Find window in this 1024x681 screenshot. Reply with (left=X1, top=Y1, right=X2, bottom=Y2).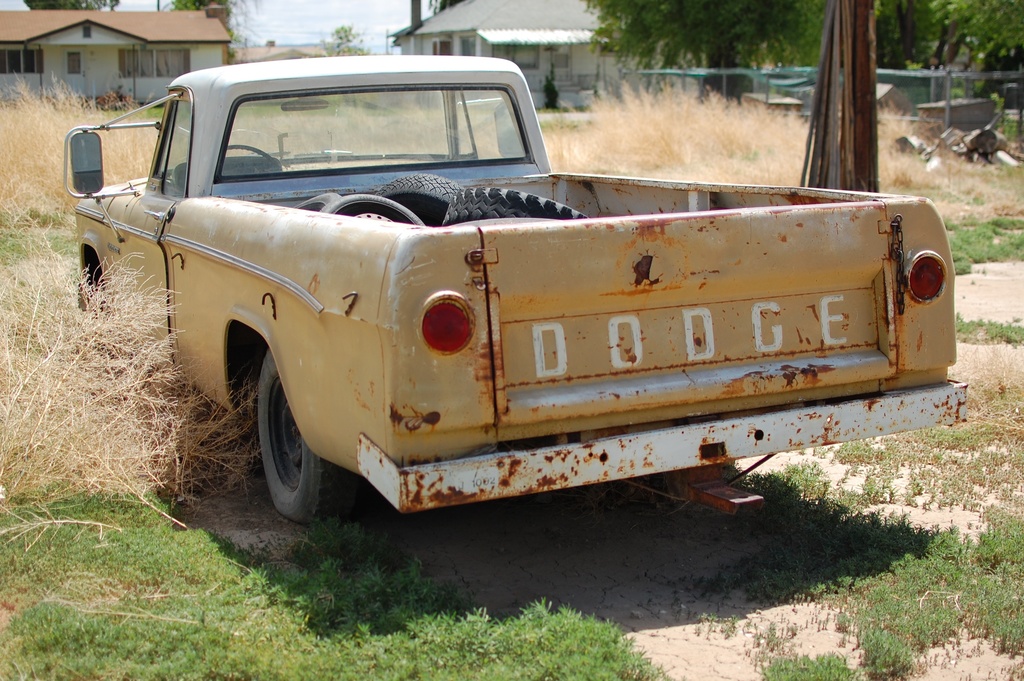
(left=67, top=51, right=80, bottom=76).
